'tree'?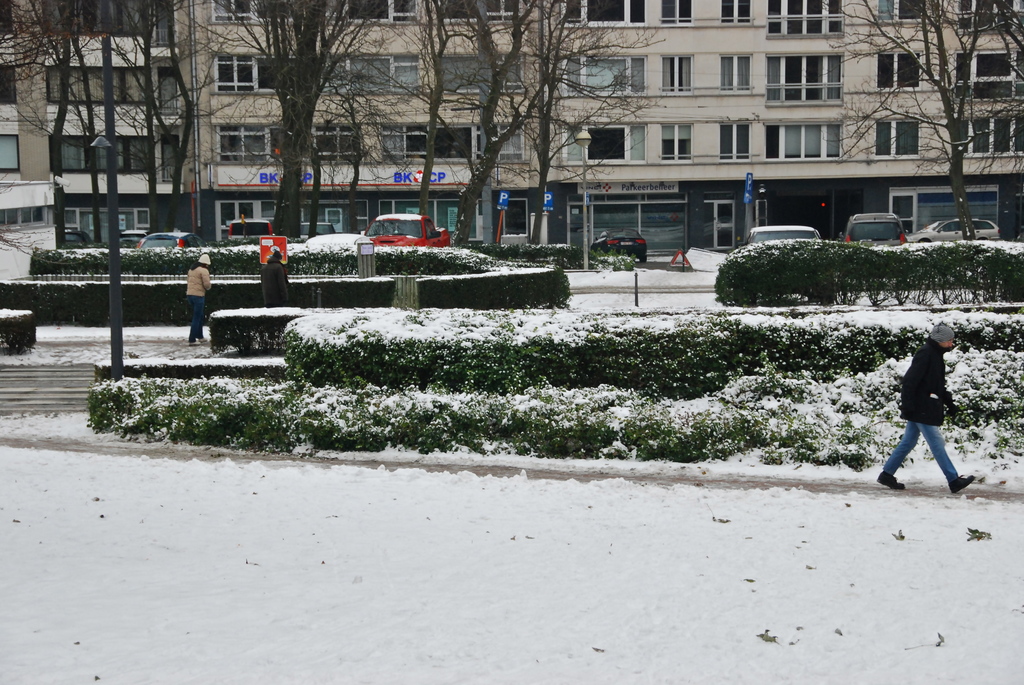
rect(460, 0, 670, 248)
